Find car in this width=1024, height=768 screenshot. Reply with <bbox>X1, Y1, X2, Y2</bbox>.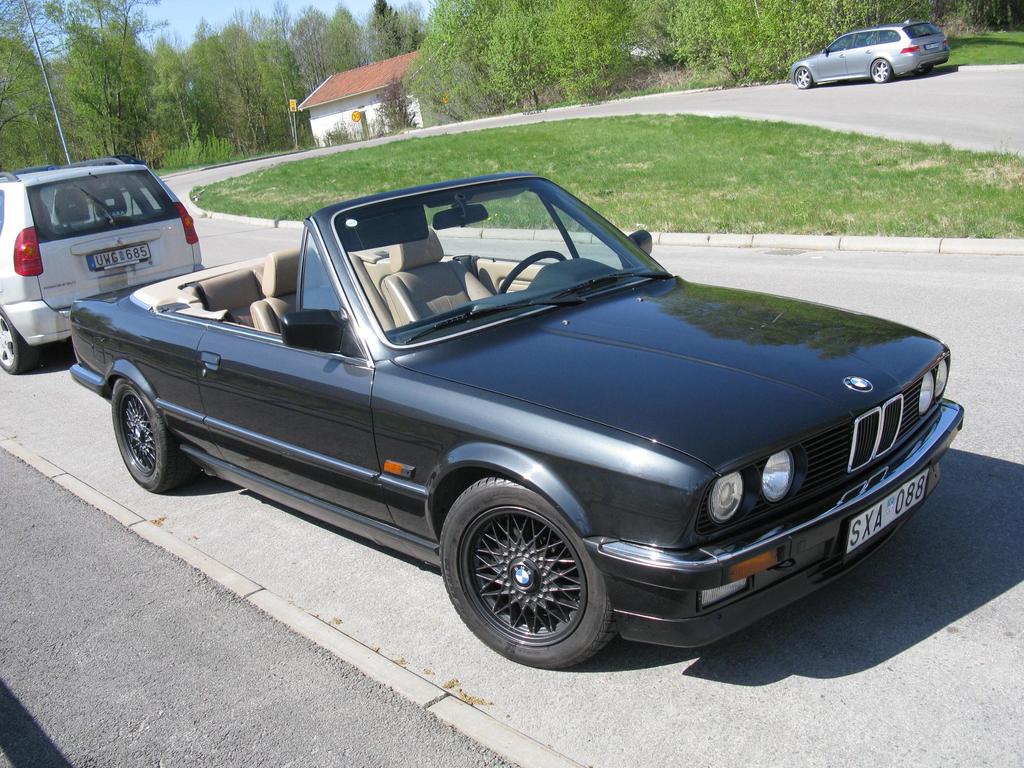
<bbox>65, 168, 963, 668</bbox>.
